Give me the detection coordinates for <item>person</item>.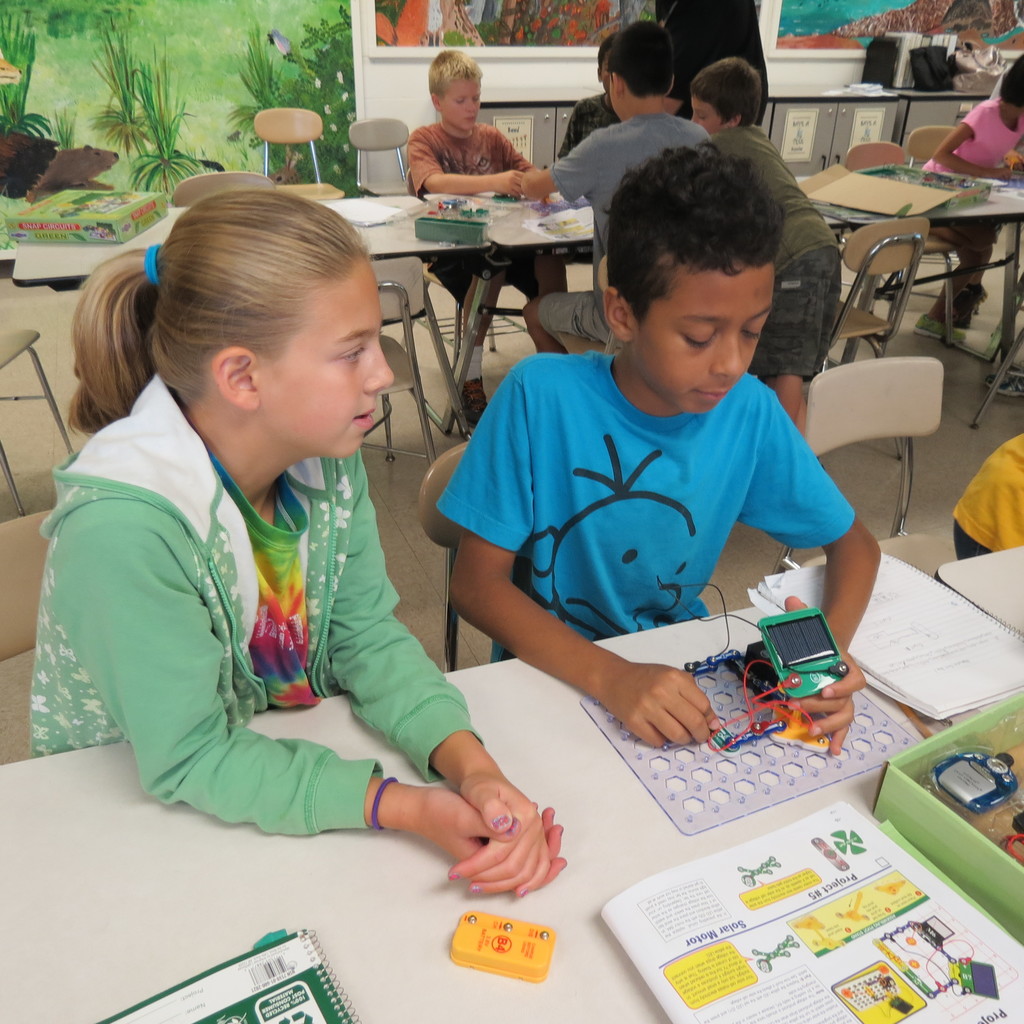
403 47 555 437.
